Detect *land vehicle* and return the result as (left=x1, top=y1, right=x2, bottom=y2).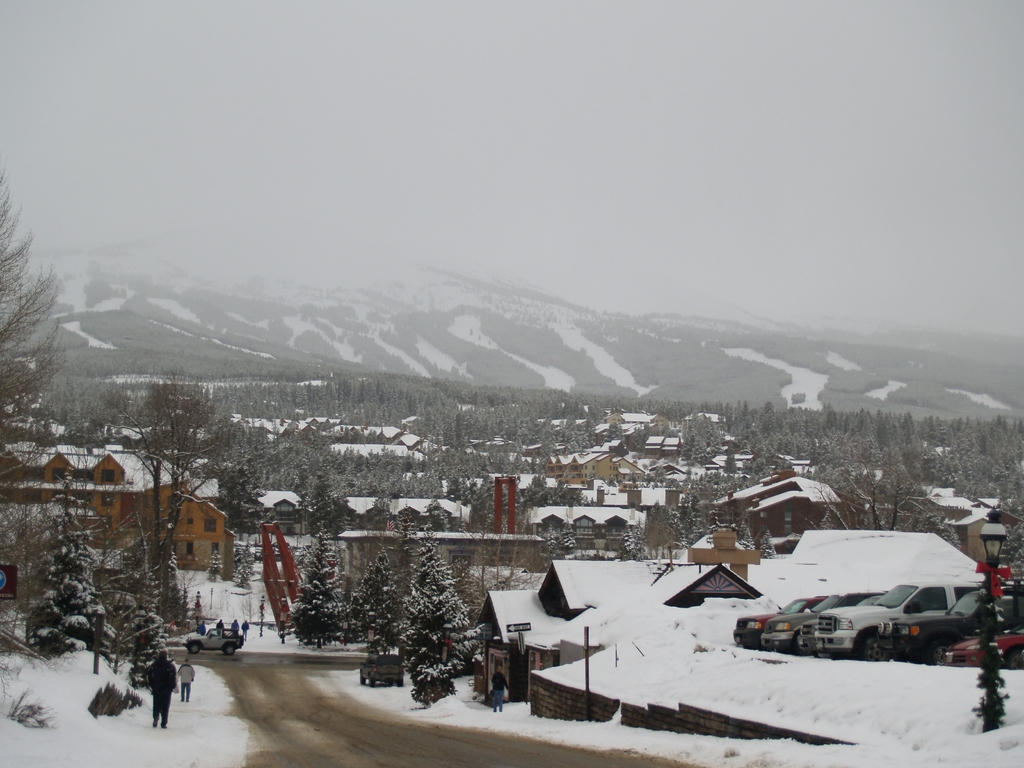
(left=765, top=593, right=837, bottom=648).
